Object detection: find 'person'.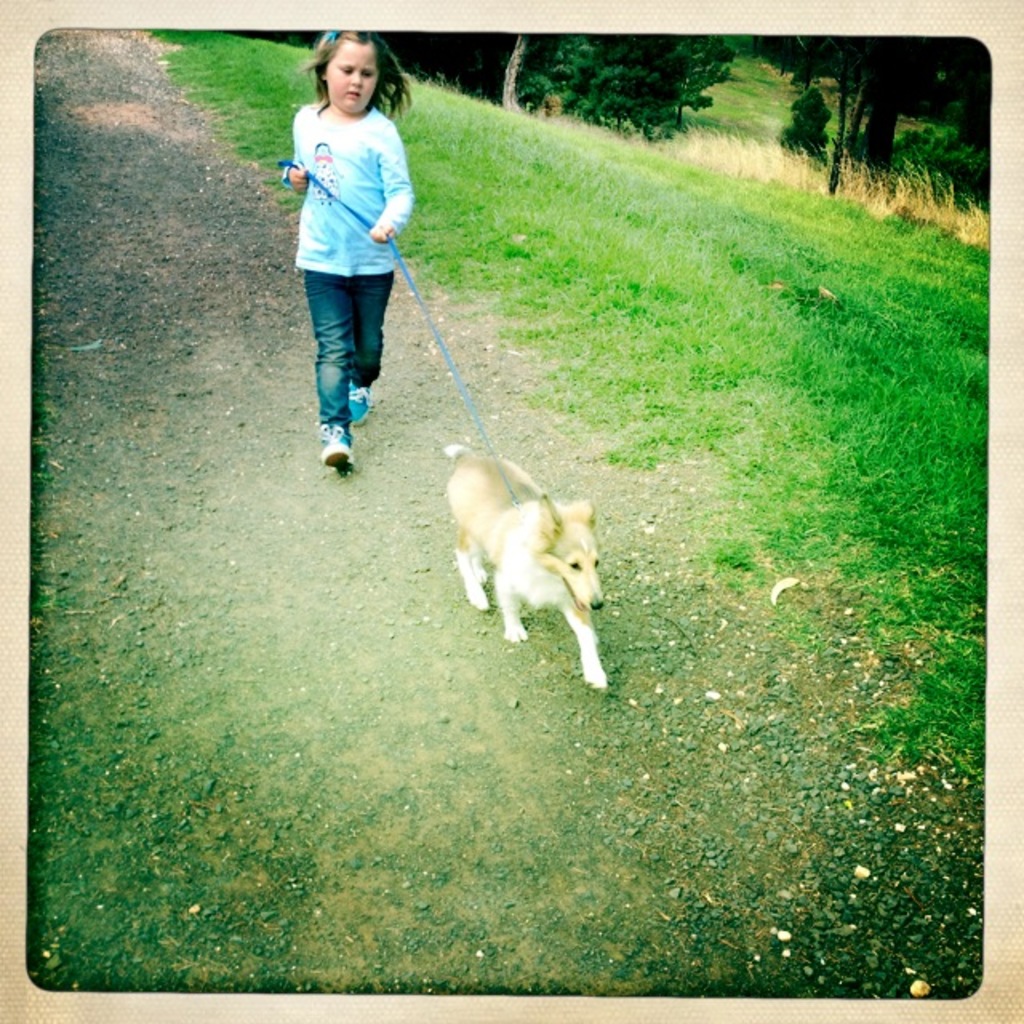
box=[285, 26, 426, 494].
